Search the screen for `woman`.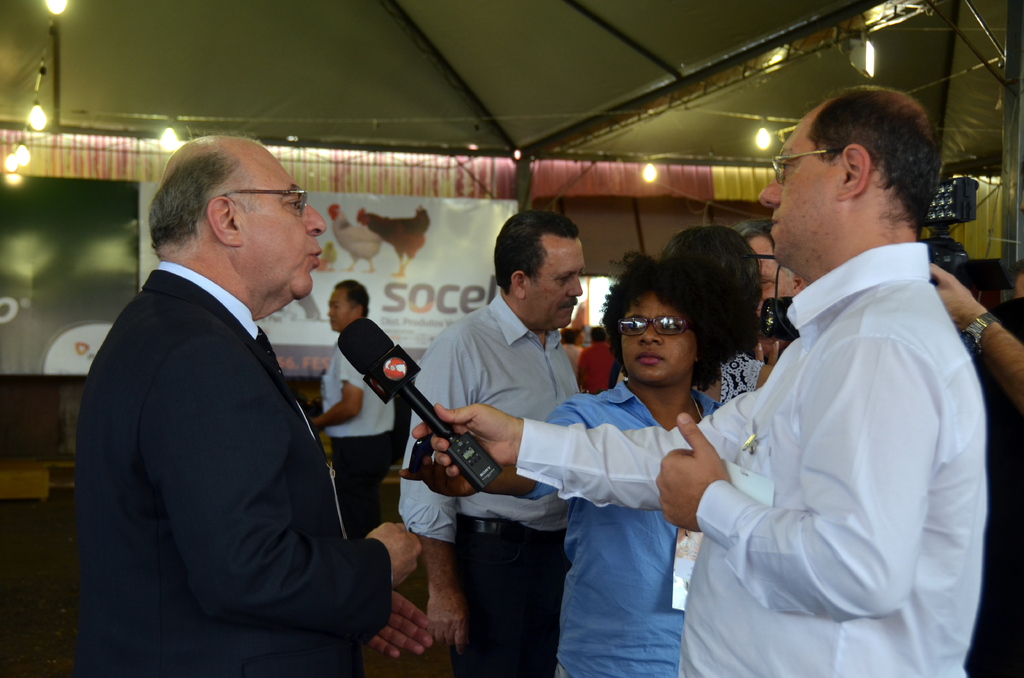
Found at bbox=(411, 227, 751, 677).
